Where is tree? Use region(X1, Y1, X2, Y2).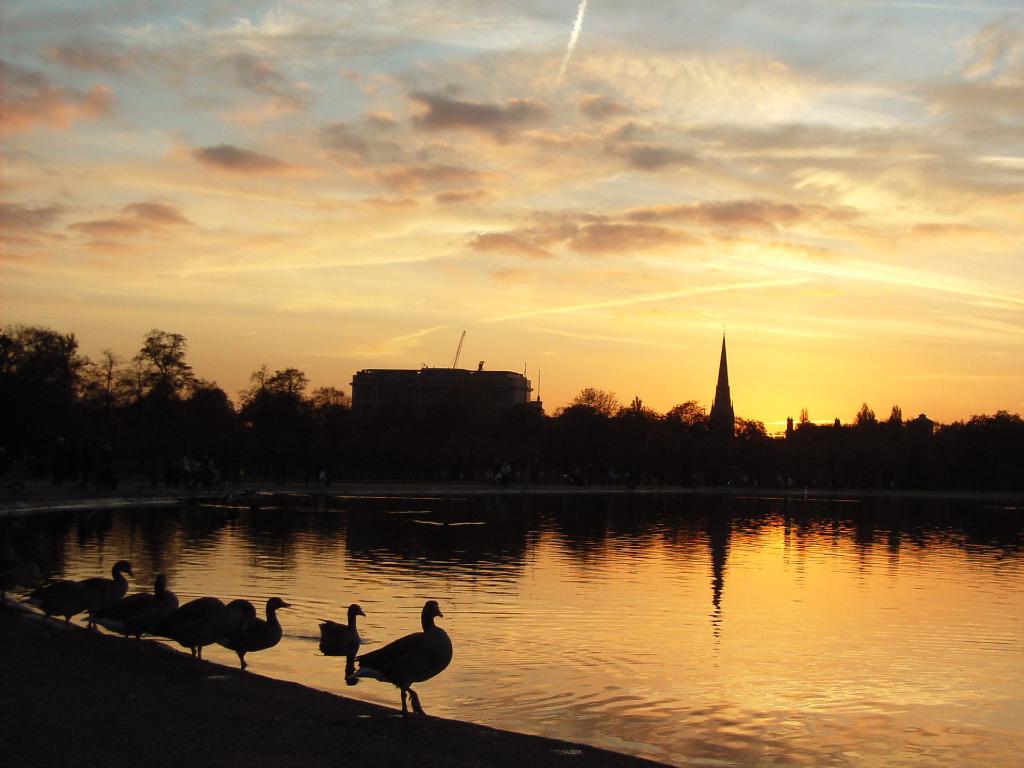
region(568, 379, 609, 437).
